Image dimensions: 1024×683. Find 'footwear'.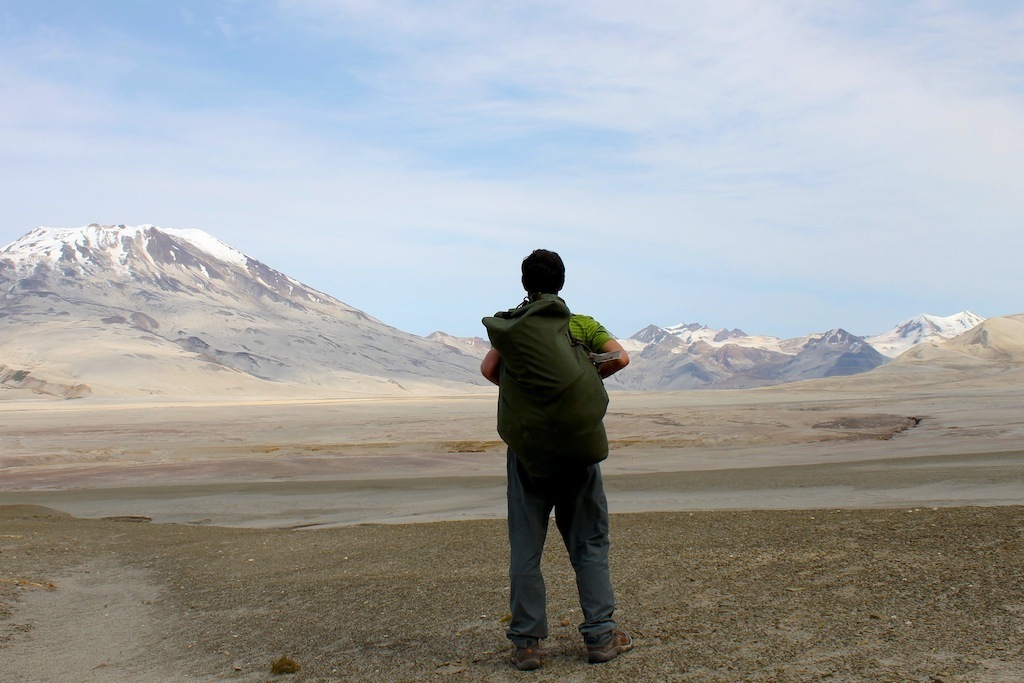
bbox=[504, 625, 545, 669].
